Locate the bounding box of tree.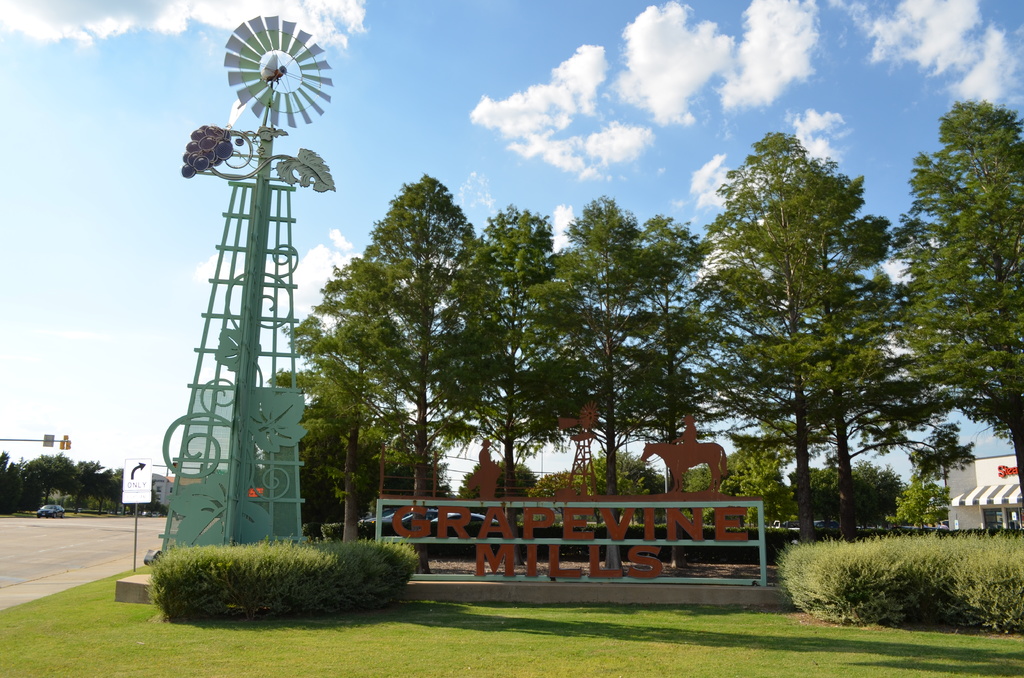
Bounding box: crop(906, 420, 977, 487).
